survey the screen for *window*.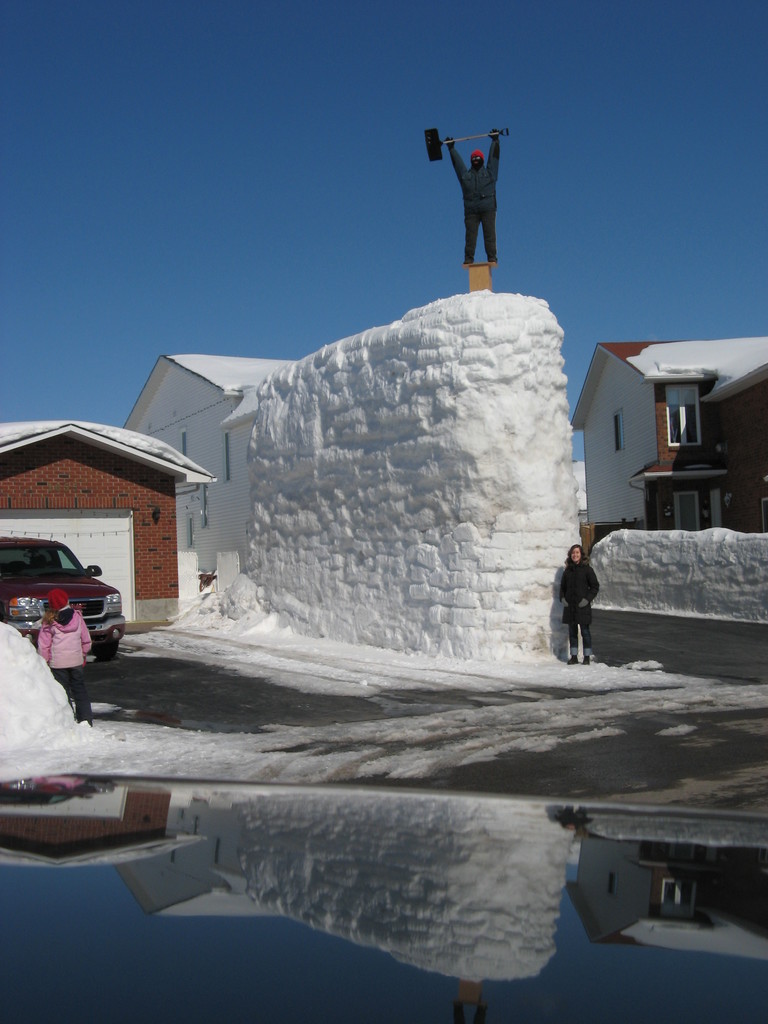
Survey found: <region>174, 429, 195, 463</region>.
